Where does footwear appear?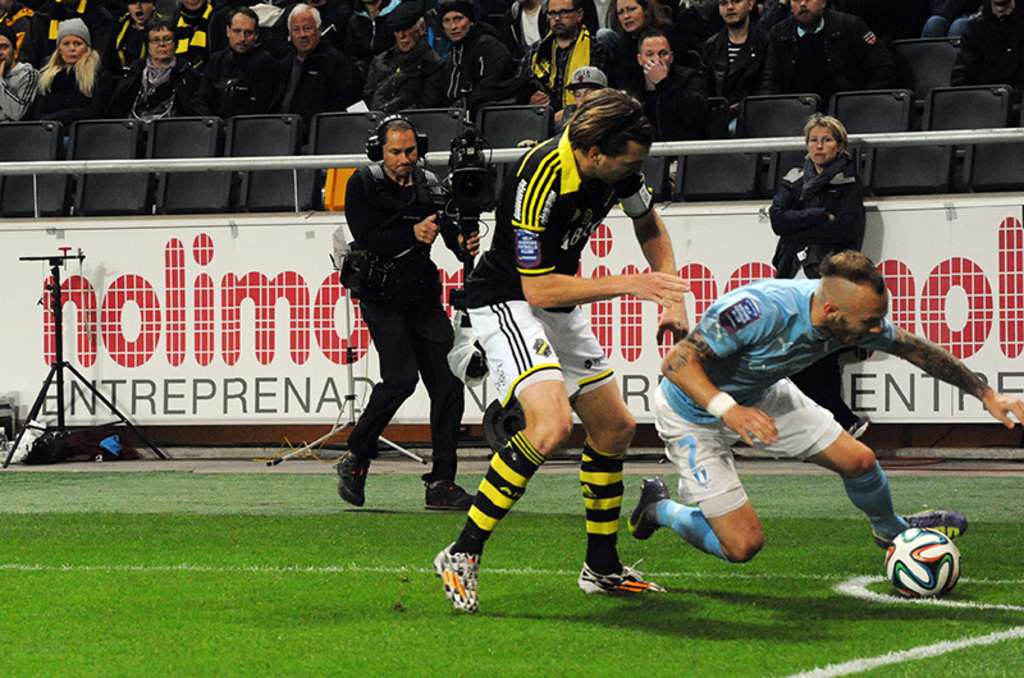
Appears at select_region(845, 416, 876, 440).
